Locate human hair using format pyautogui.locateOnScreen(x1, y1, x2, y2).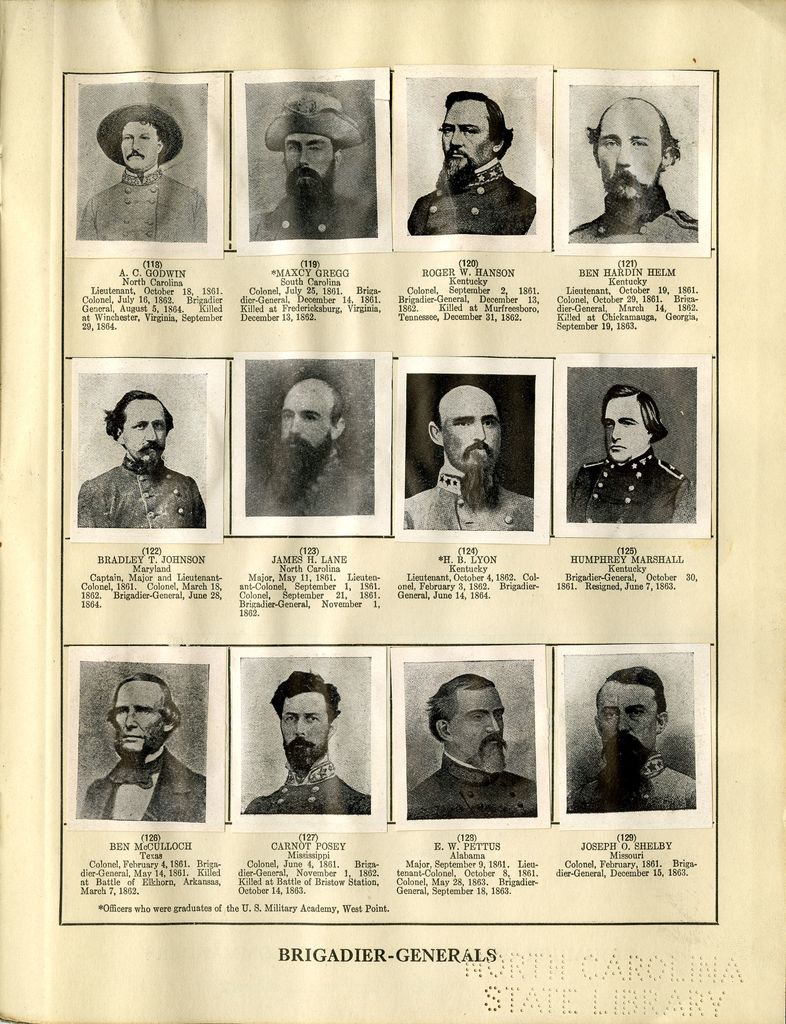
pyautogui.locateOnScreen(113, 671, 183, 720).
